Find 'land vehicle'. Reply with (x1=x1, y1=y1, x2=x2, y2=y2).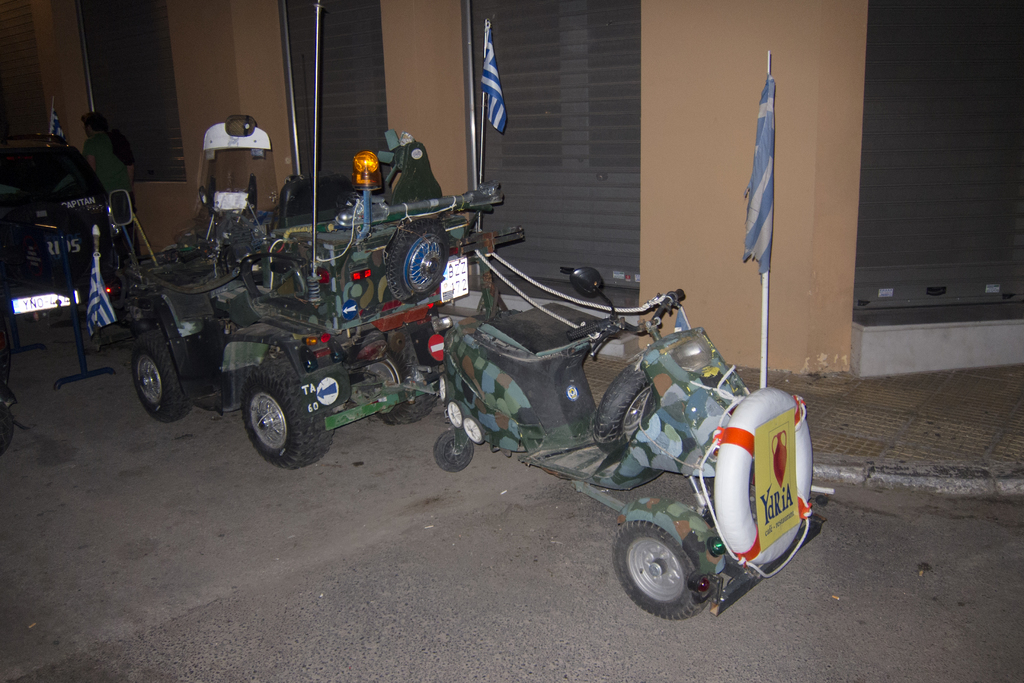
(x1=106, y1=183, x2=522, y2=473).
